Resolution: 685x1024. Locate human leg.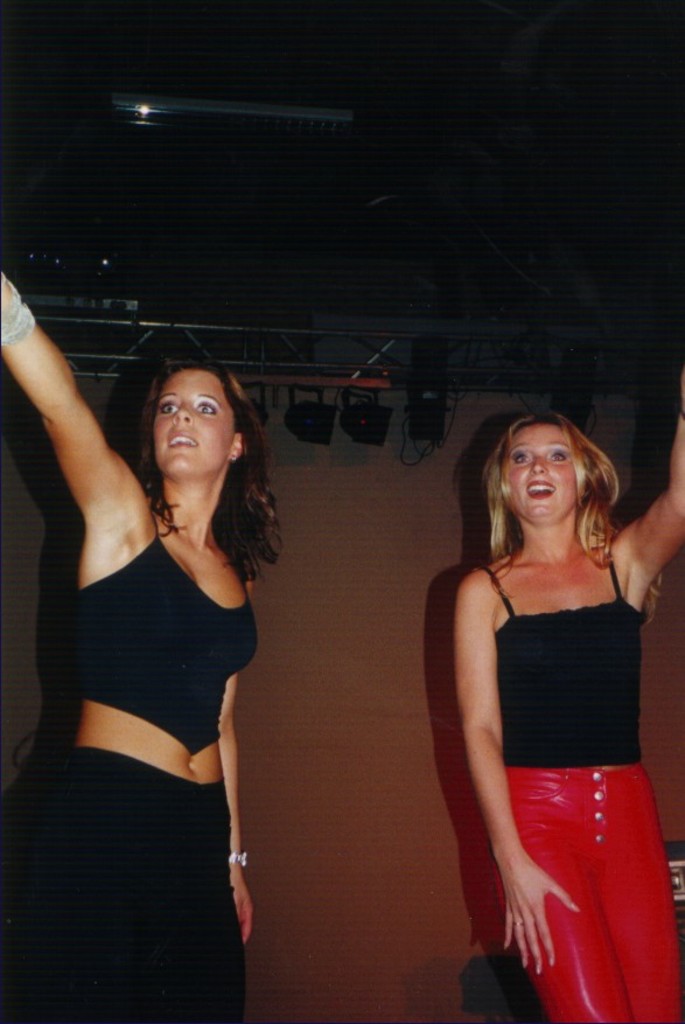
[left=40, top=780, right=249, bottom=1023].
